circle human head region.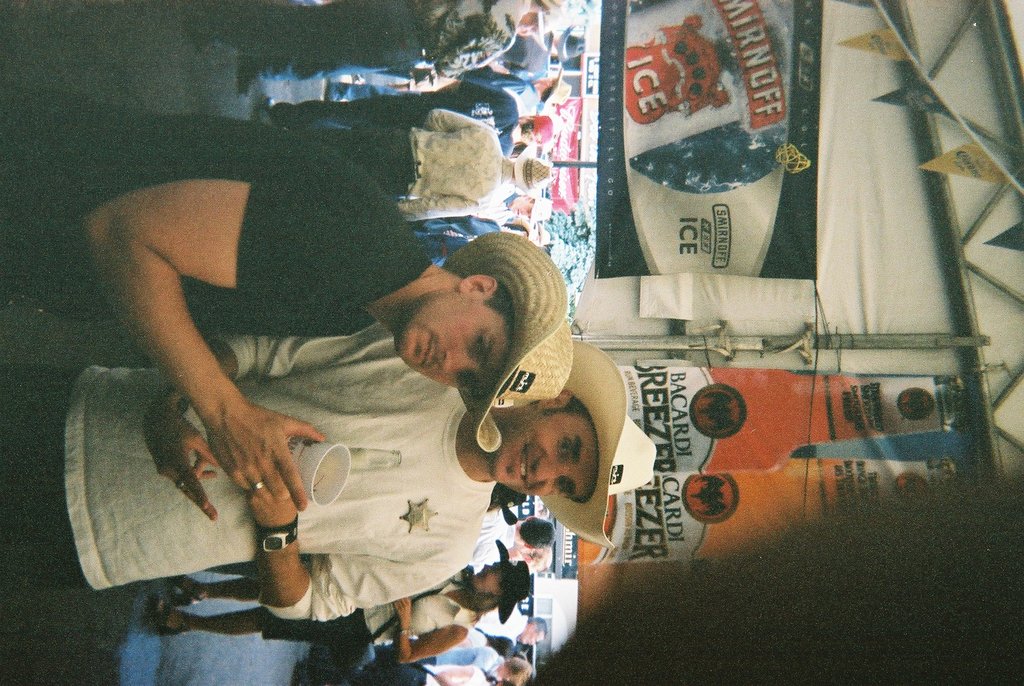
Region: bbox(472, 565, 508, 590).
